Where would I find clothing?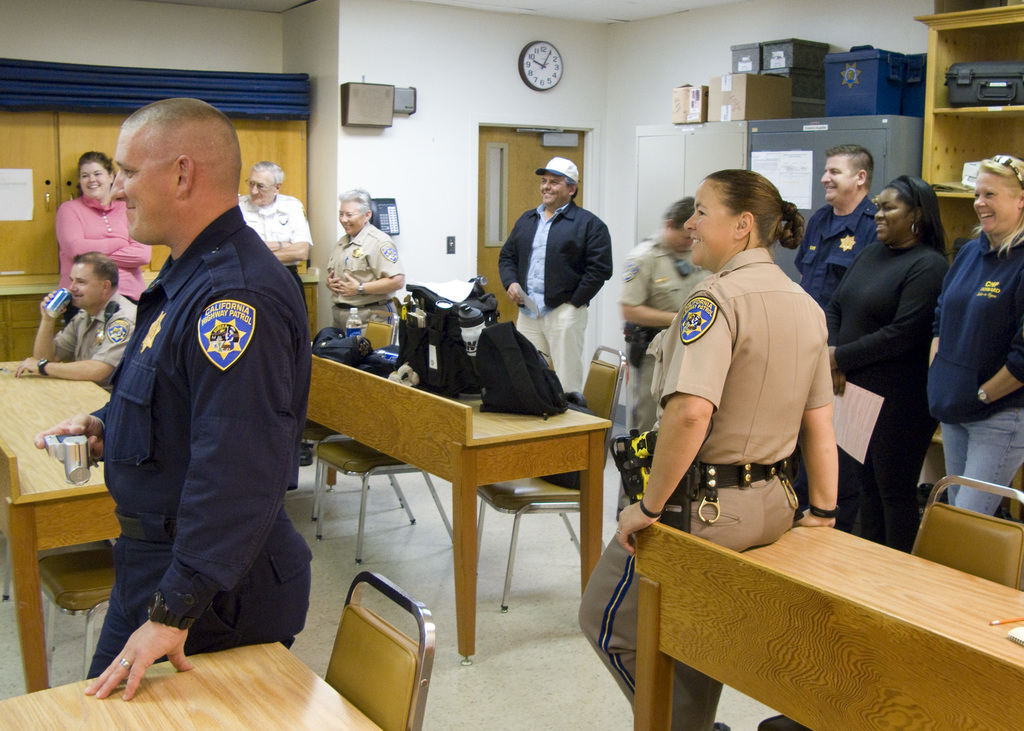
At 244:195:313:285.
